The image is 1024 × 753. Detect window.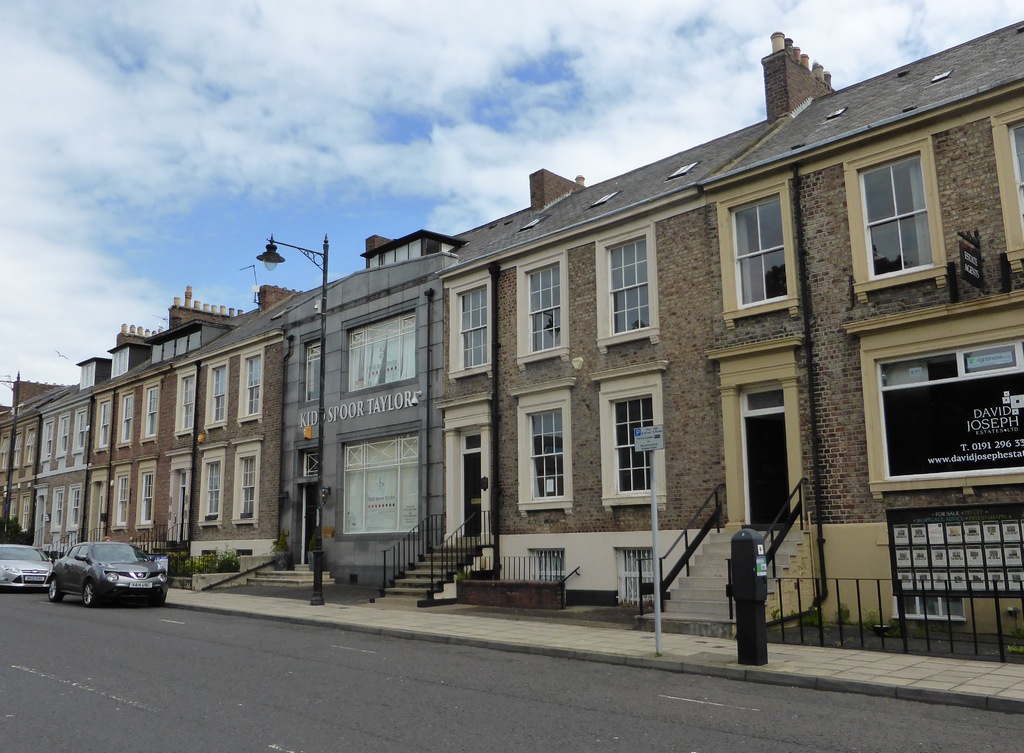
Detection: rect(877, 335, 1023, 477).
